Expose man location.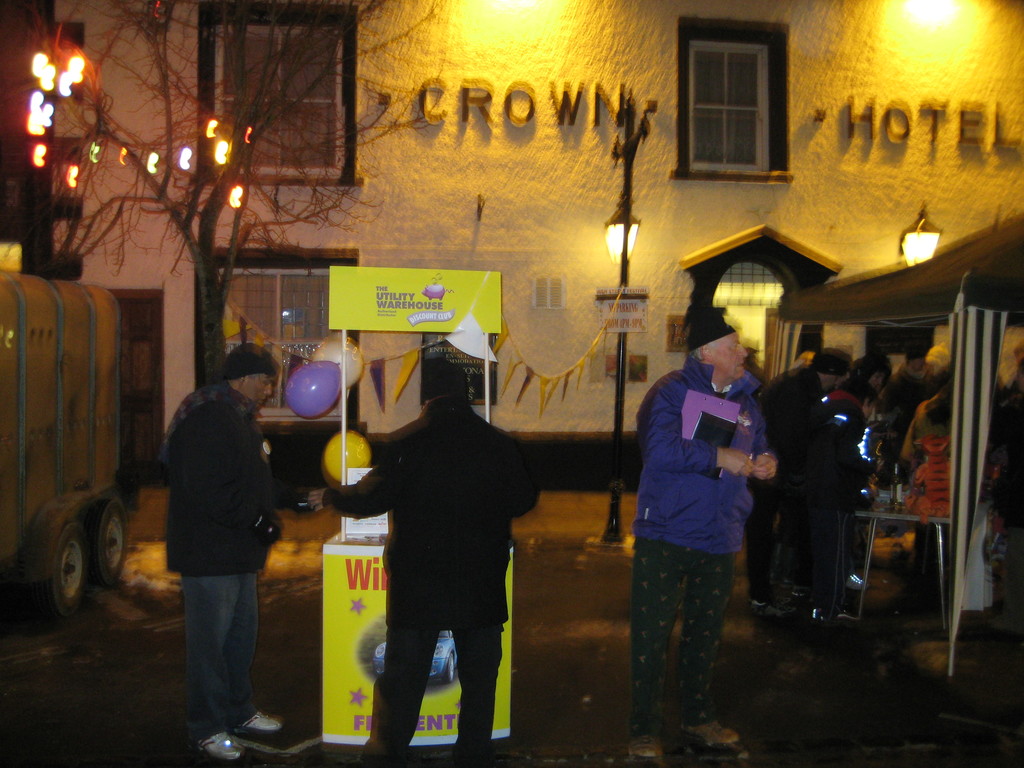
Exposed at bbox=(625, 297, 781, 742).
